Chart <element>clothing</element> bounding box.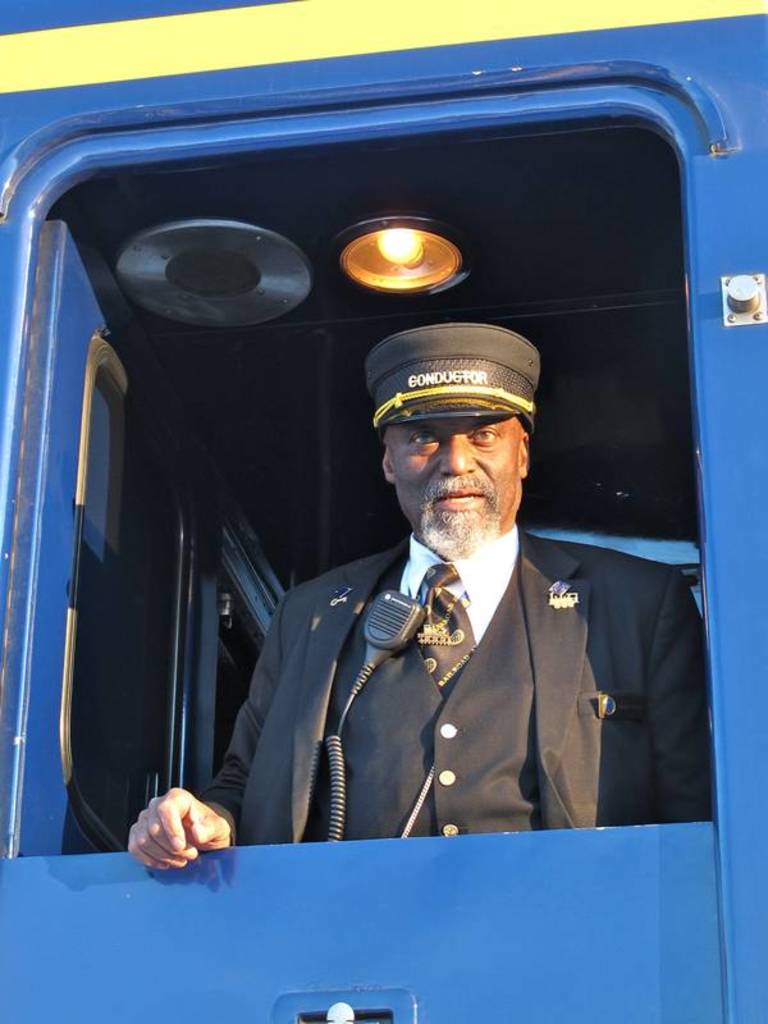
Charted: [x1=224, y1=458, x2=699, y2=849].
